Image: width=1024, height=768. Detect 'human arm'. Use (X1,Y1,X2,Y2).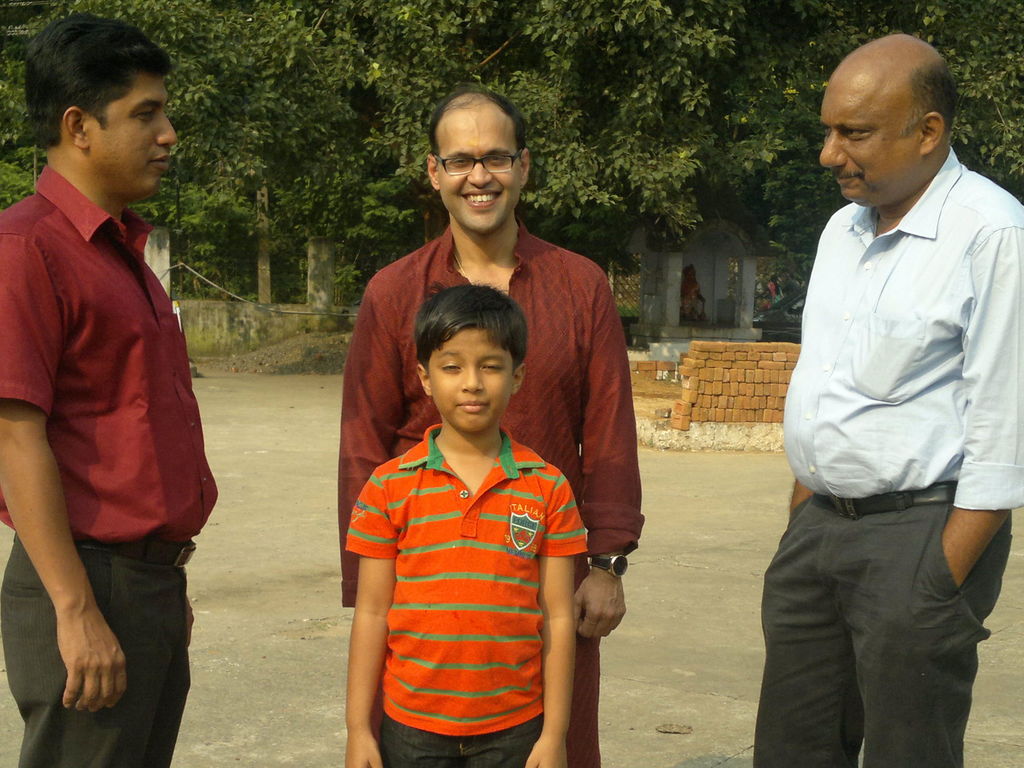
(573,269,646,643).
